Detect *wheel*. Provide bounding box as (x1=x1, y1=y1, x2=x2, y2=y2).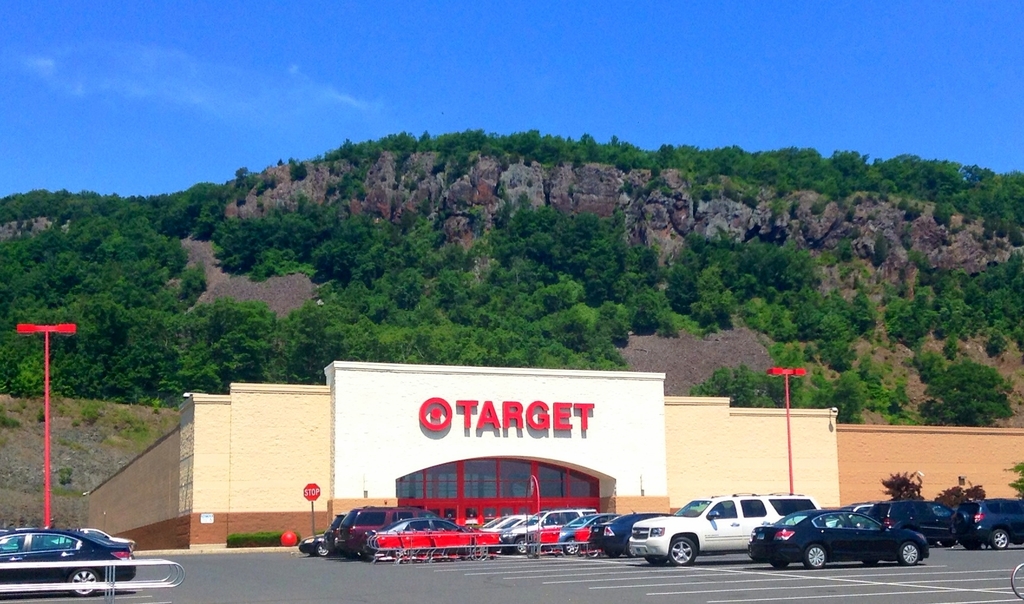
(x1=563, y1=536, x2=580, y2=553).
